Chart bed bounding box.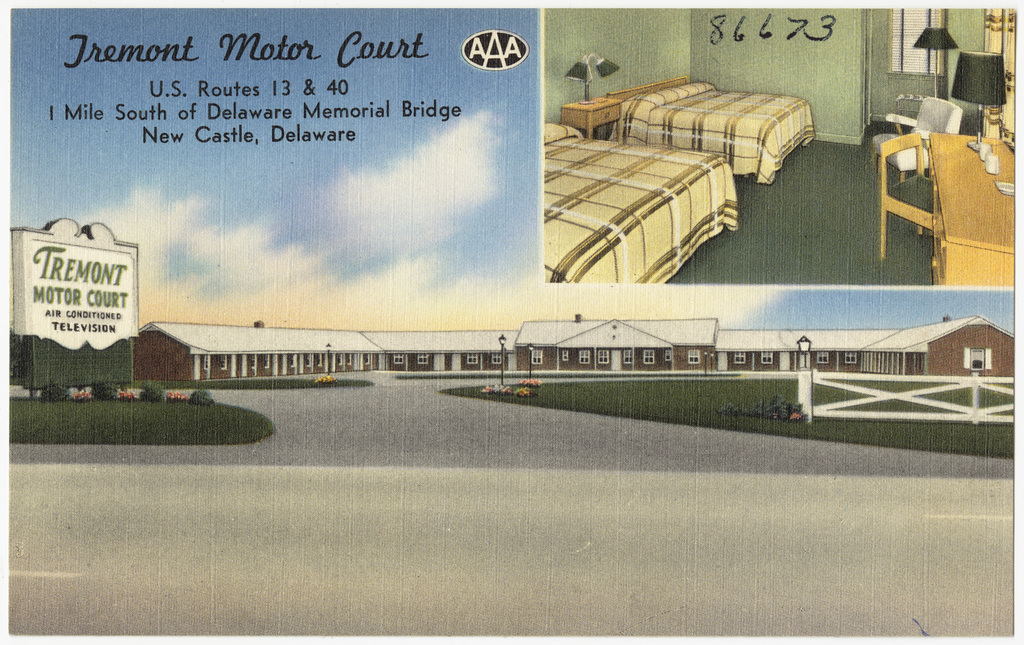
Charted: 544/129/740/278.
